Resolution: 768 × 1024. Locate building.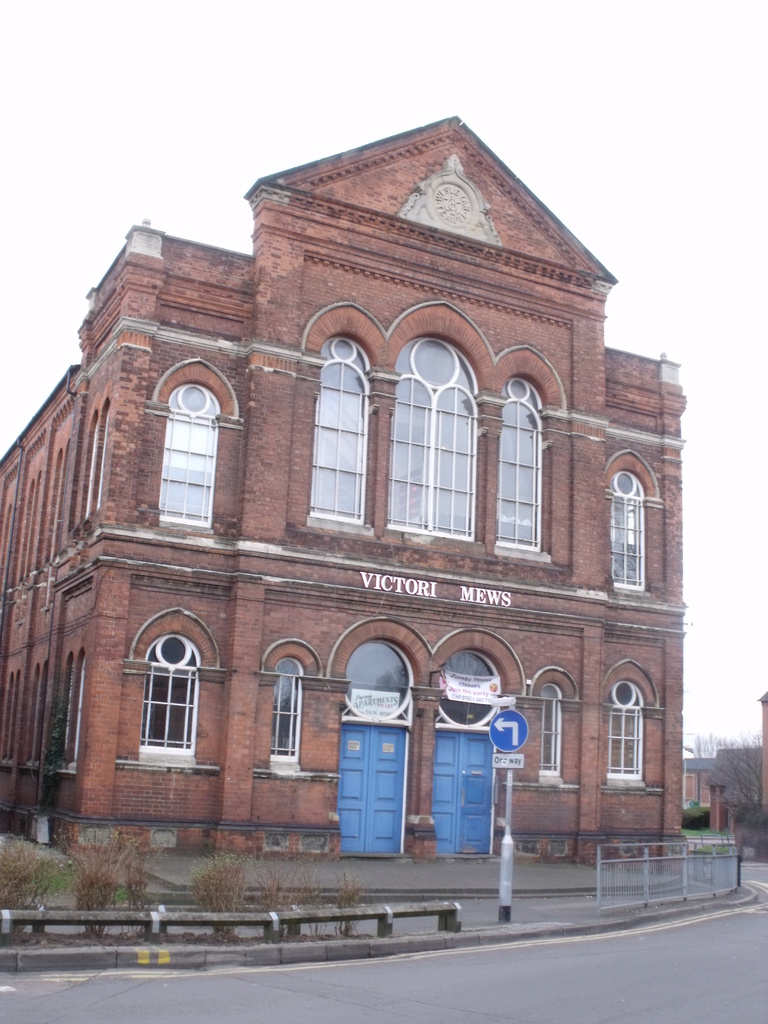
<box>0,113,681,868</box>.
